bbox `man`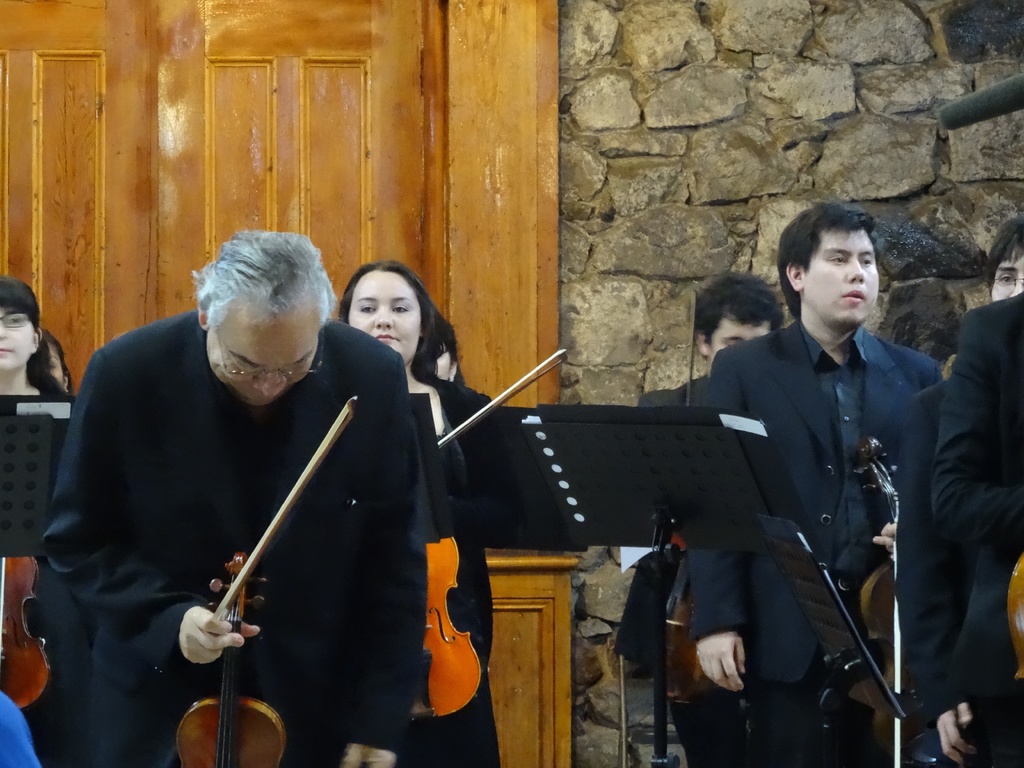
(x1=699, y1=205, x2=950, y2=755)
